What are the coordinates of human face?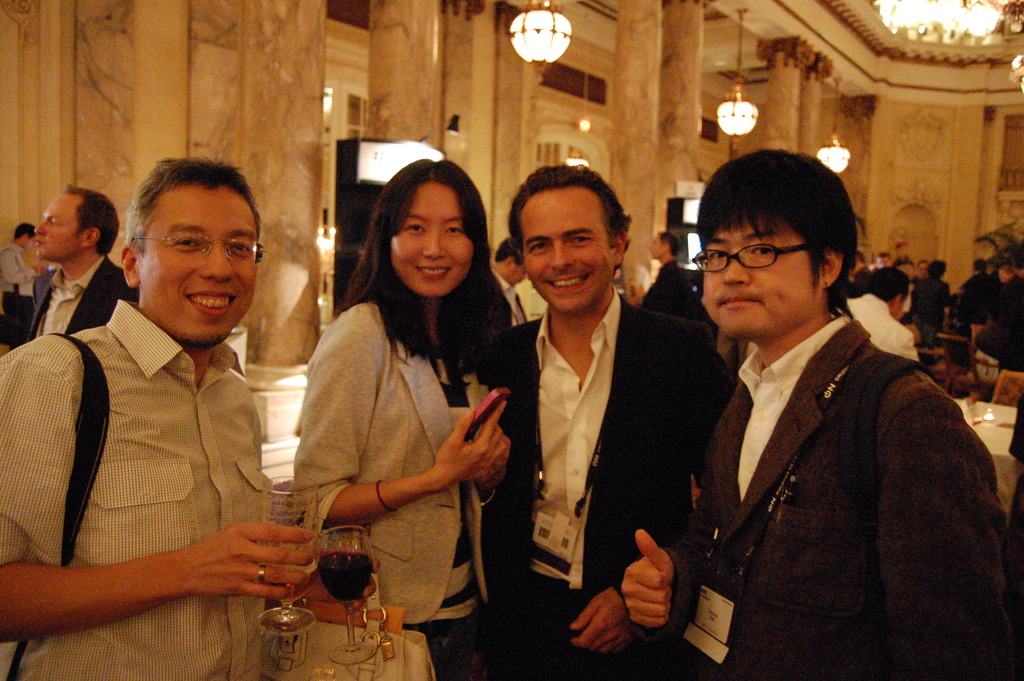
box=[33, 192, 81, 254].
